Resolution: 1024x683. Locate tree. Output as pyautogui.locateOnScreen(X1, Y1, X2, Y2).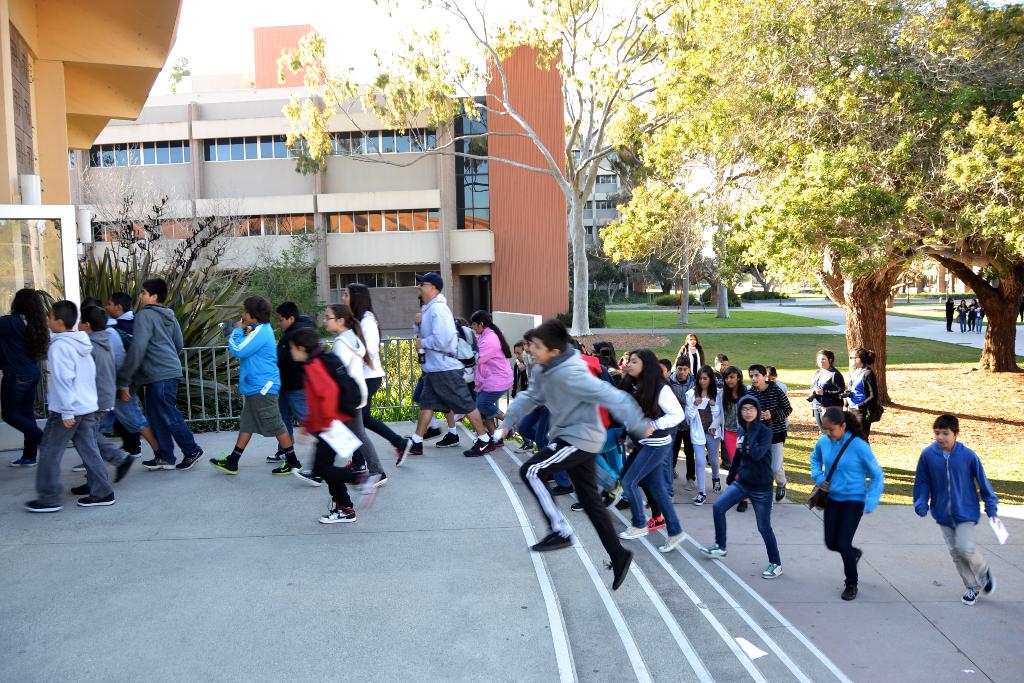
pyautogui.locateOnScreen(920, 0, 1023, 372).
